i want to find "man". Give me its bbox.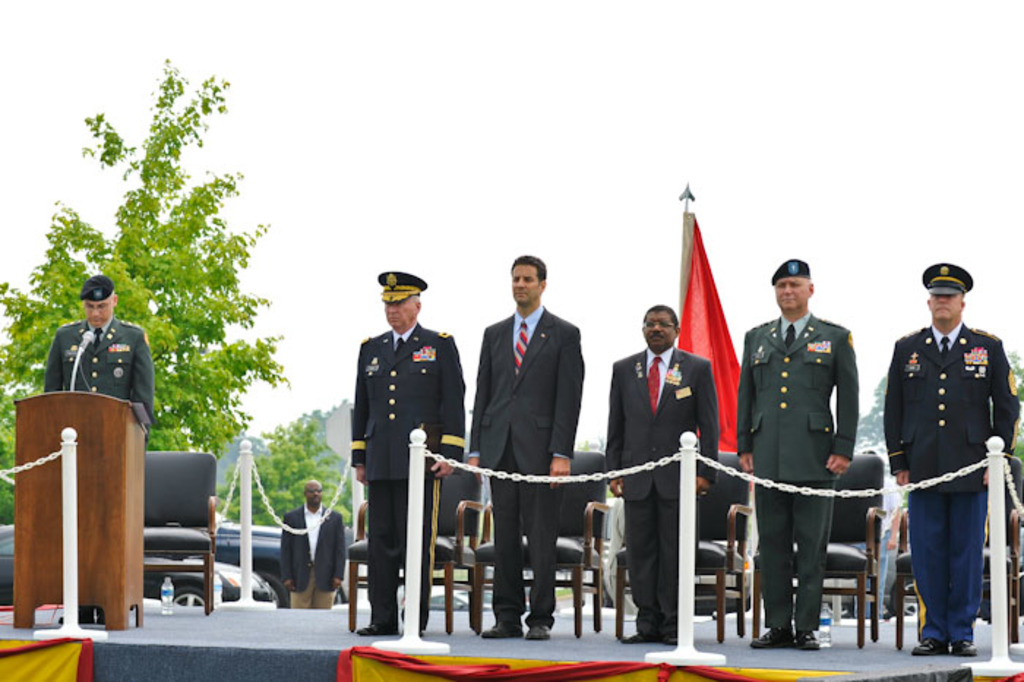
locate(878, 237, 1004, 681).
